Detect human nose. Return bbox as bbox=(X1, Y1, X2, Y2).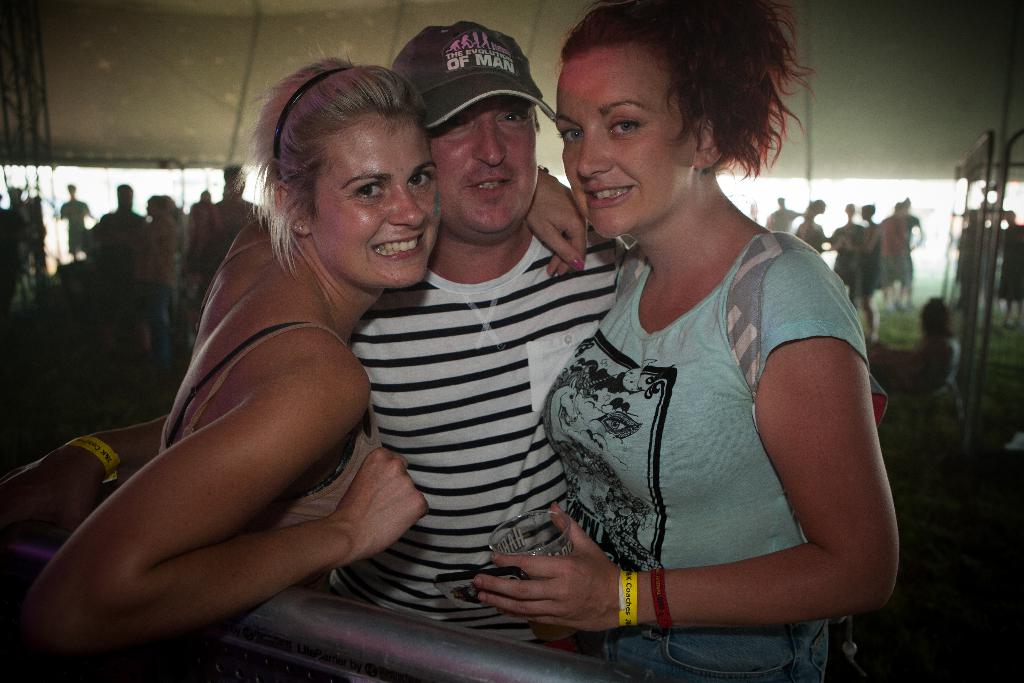
bbox=(468, 124, 508, 160).
